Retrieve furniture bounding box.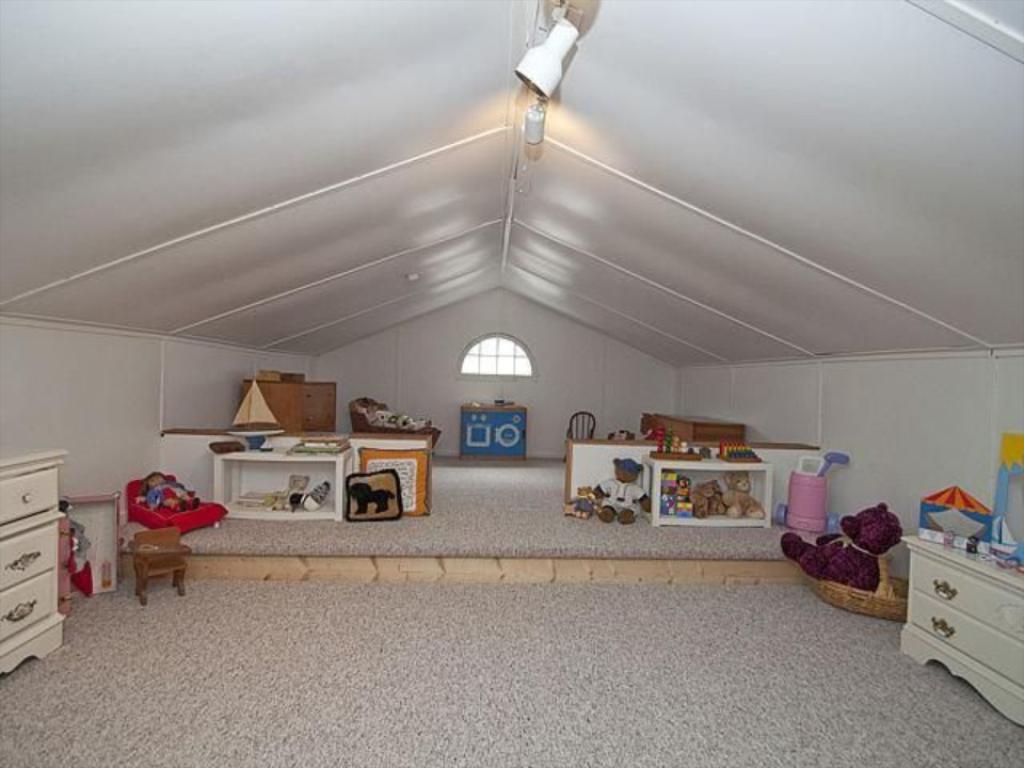
Bounding box: 650,413,745,442.
